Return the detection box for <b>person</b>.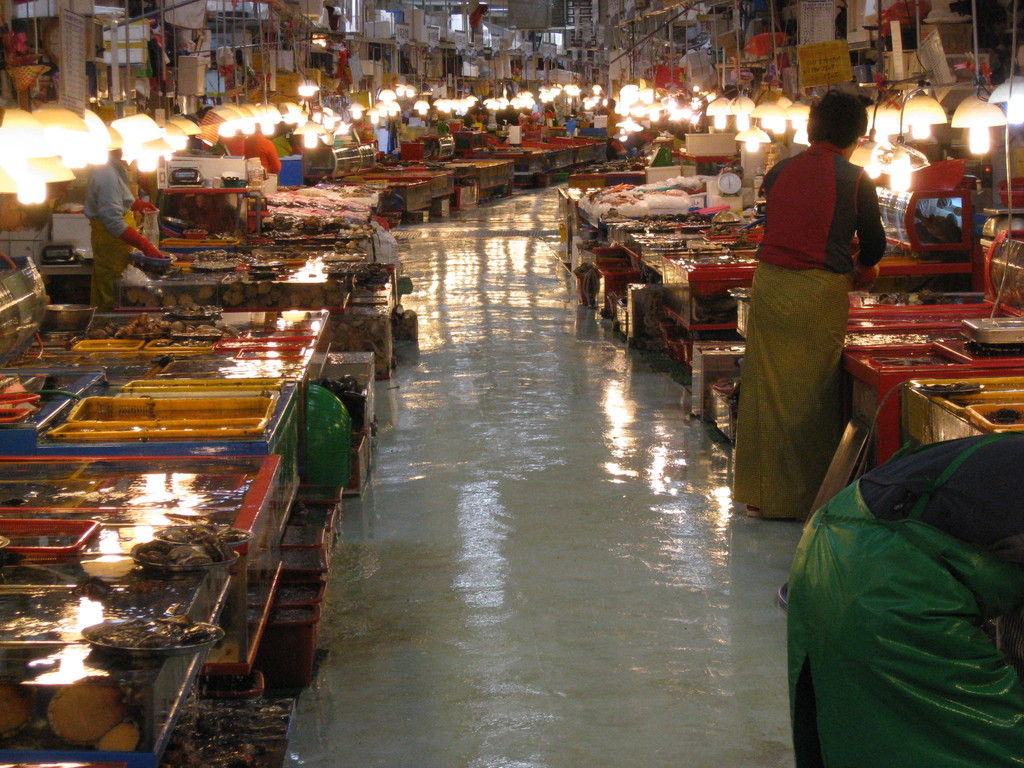
bbox=(81, 148, 166, 312).
